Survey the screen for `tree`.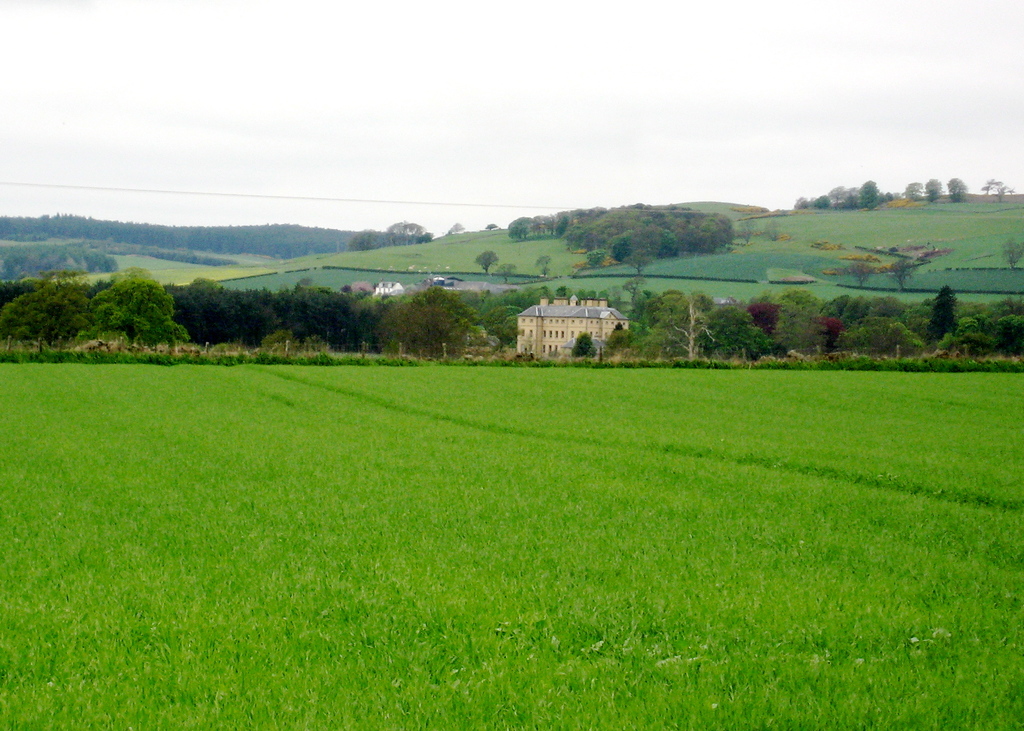
Survey found: (349,228,380,261).
